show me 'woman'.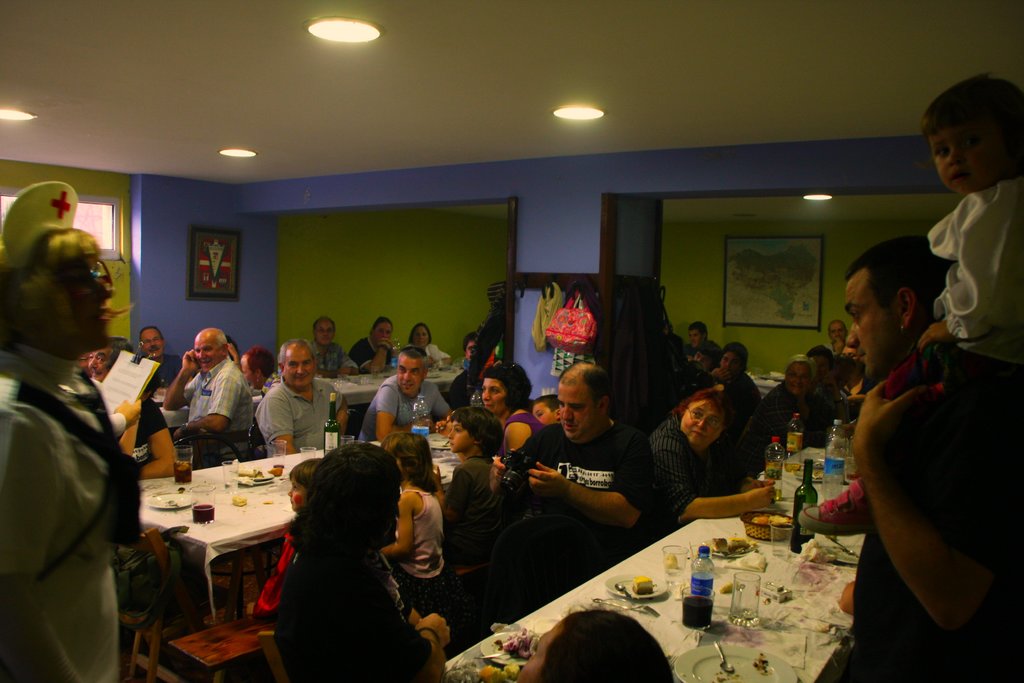
'woman' is here: locate(512, 603, 672, 682).
